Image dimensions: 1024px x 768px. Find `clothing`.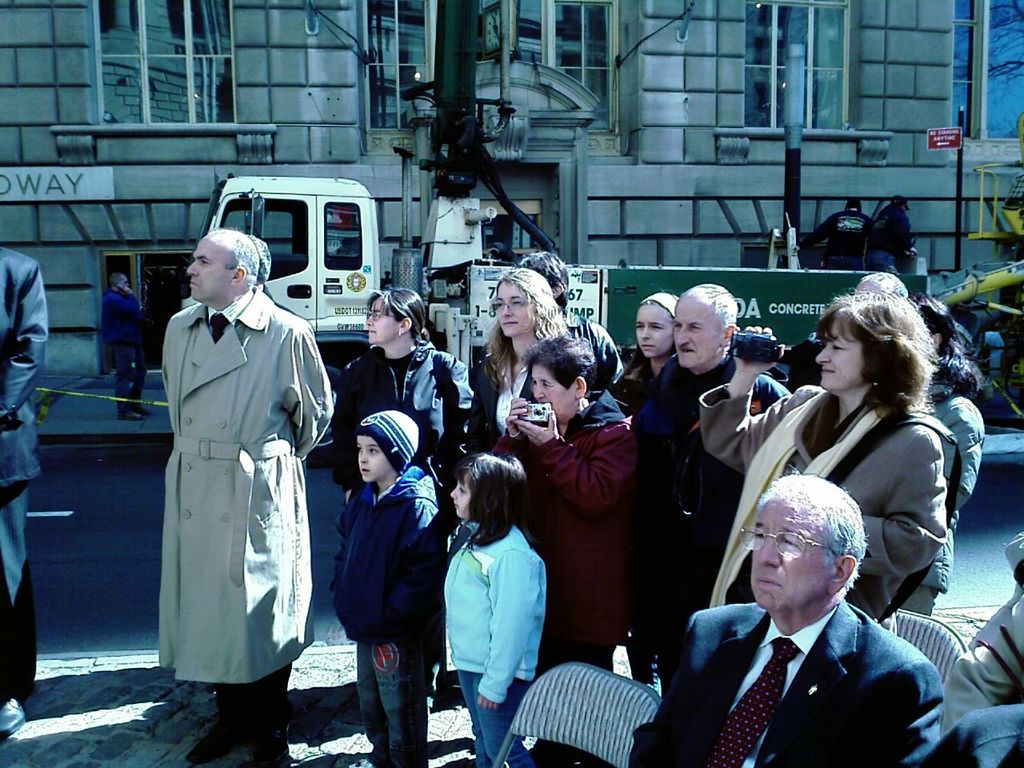
detection(146, 248, 322, 717).
